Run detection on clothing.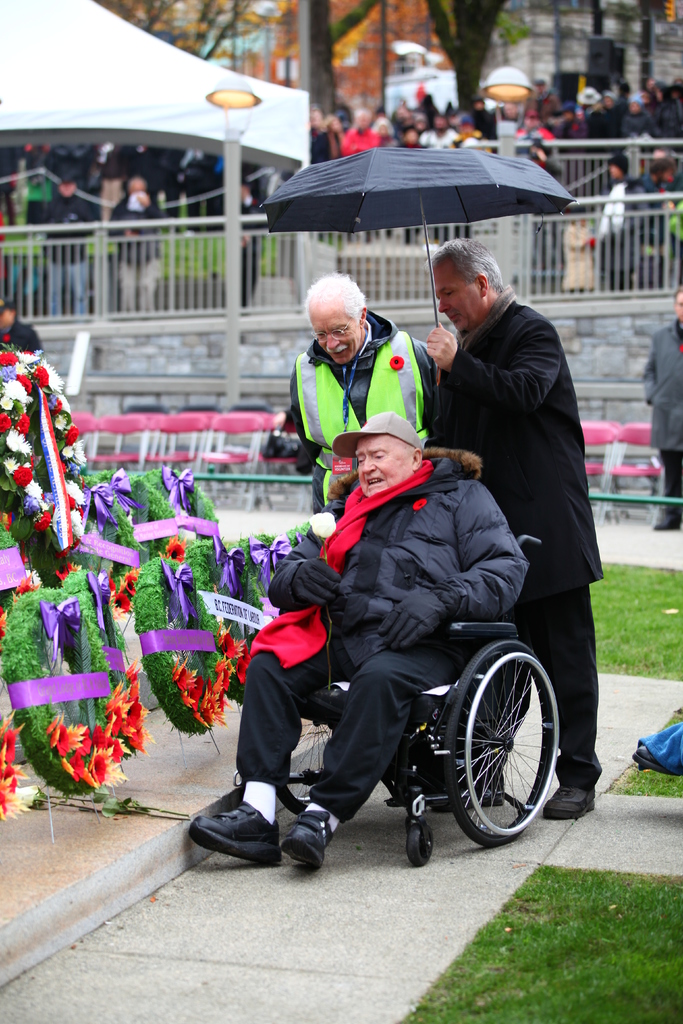
Result: 229 195 255 321.
